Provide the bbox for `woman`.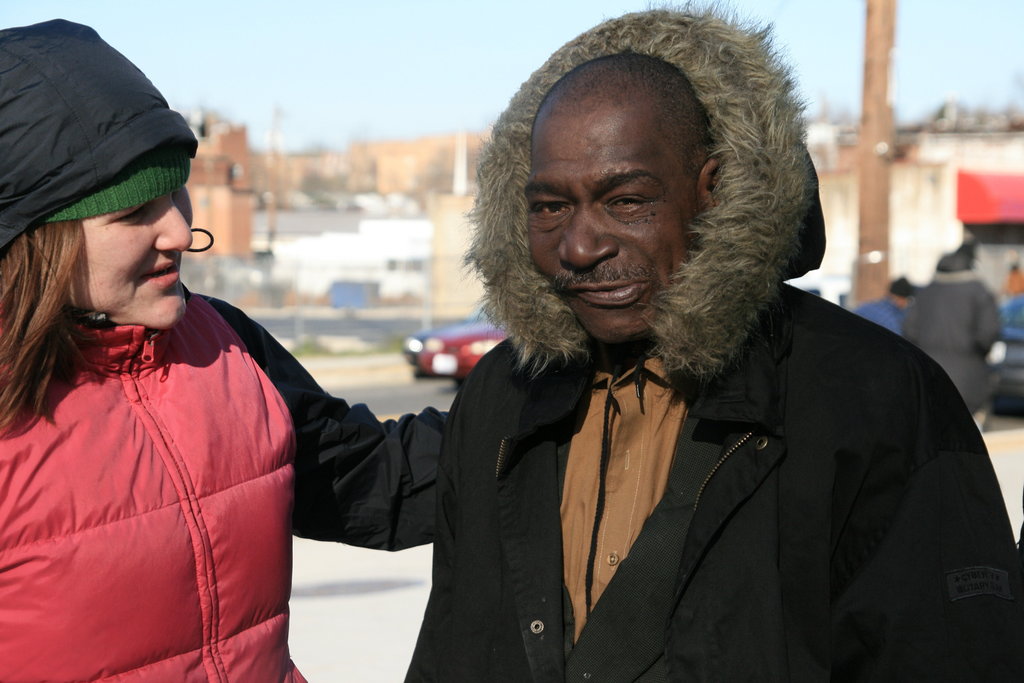
(0, 52, 321, 682).
